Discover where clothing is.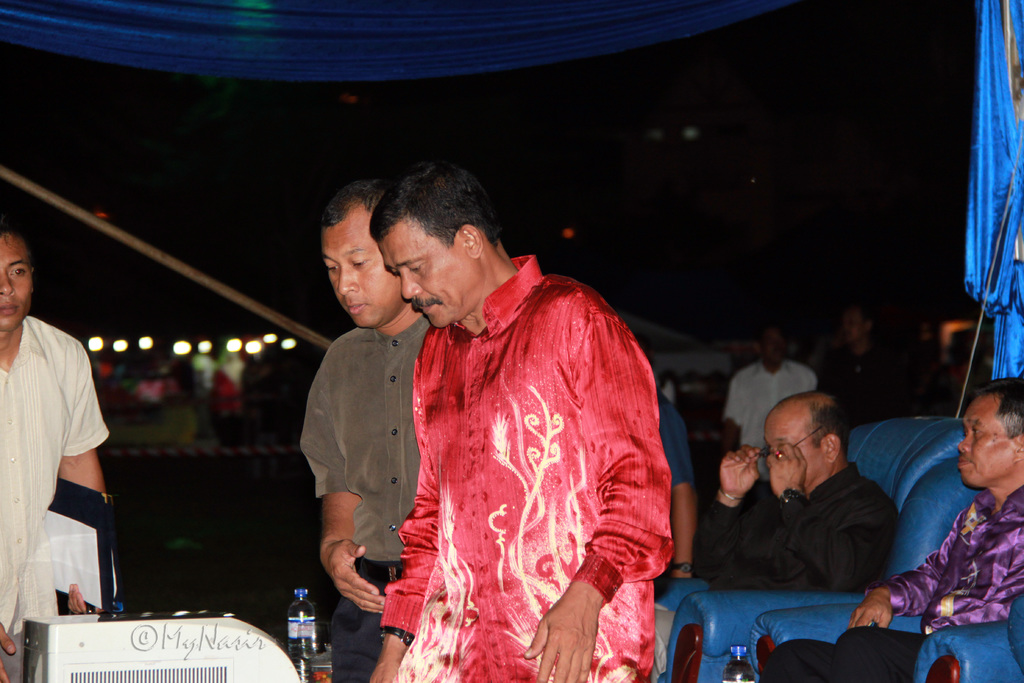
Discovered at Rect(374, 249, 674, 667).
